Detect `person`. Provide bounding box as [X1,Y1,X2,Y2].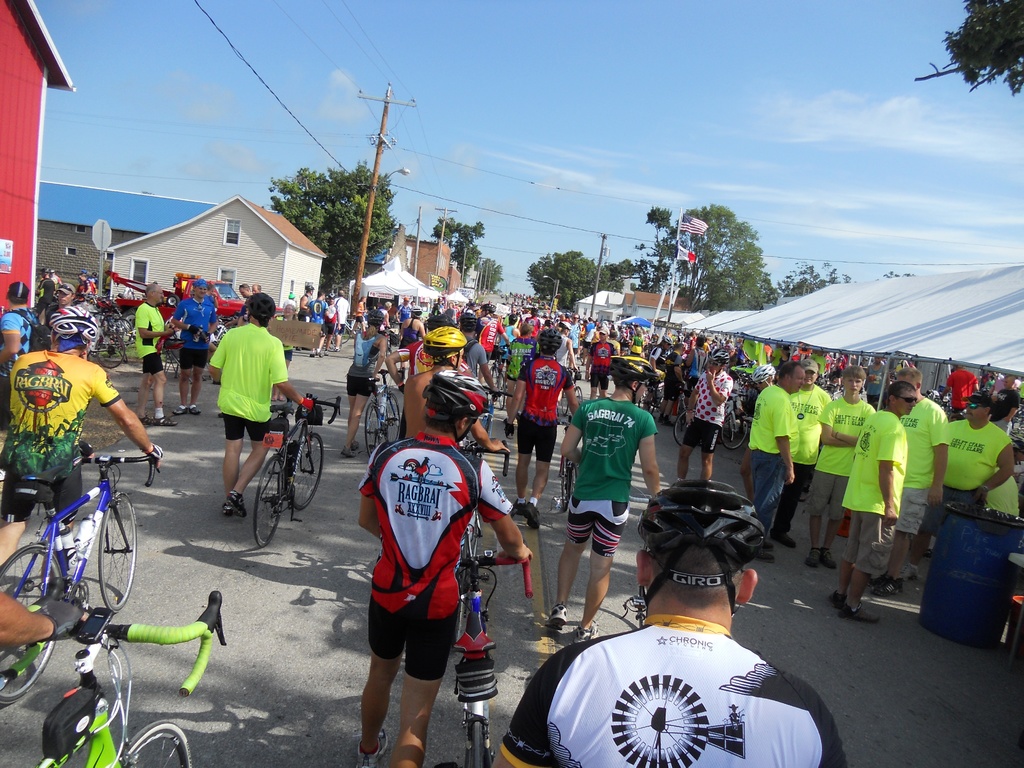
[136,278,177,422].
